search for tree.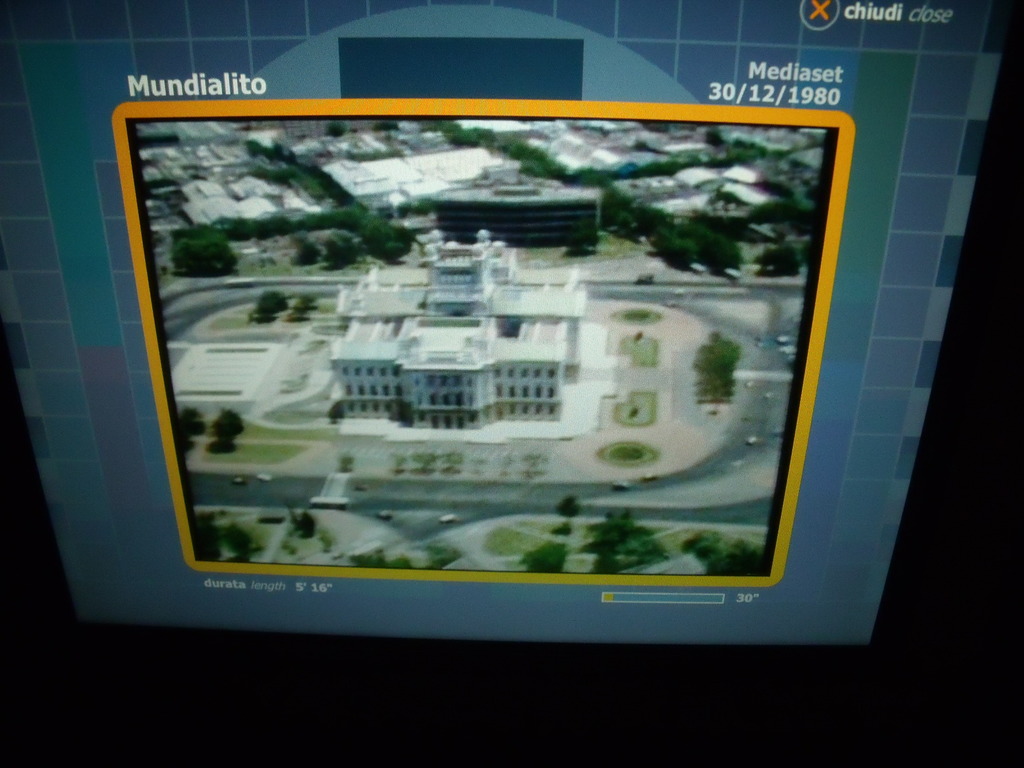
Found at crop(167, 228, 230, 278).
